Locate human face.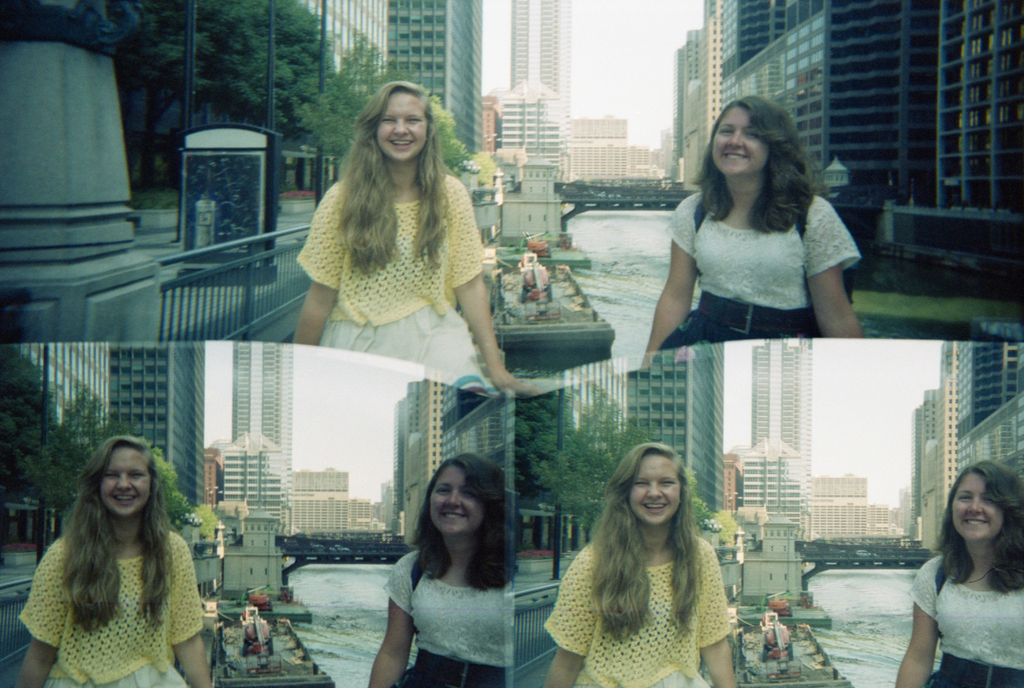
Bounding box: x1=433 y1=461 x2=480 y2=533.
